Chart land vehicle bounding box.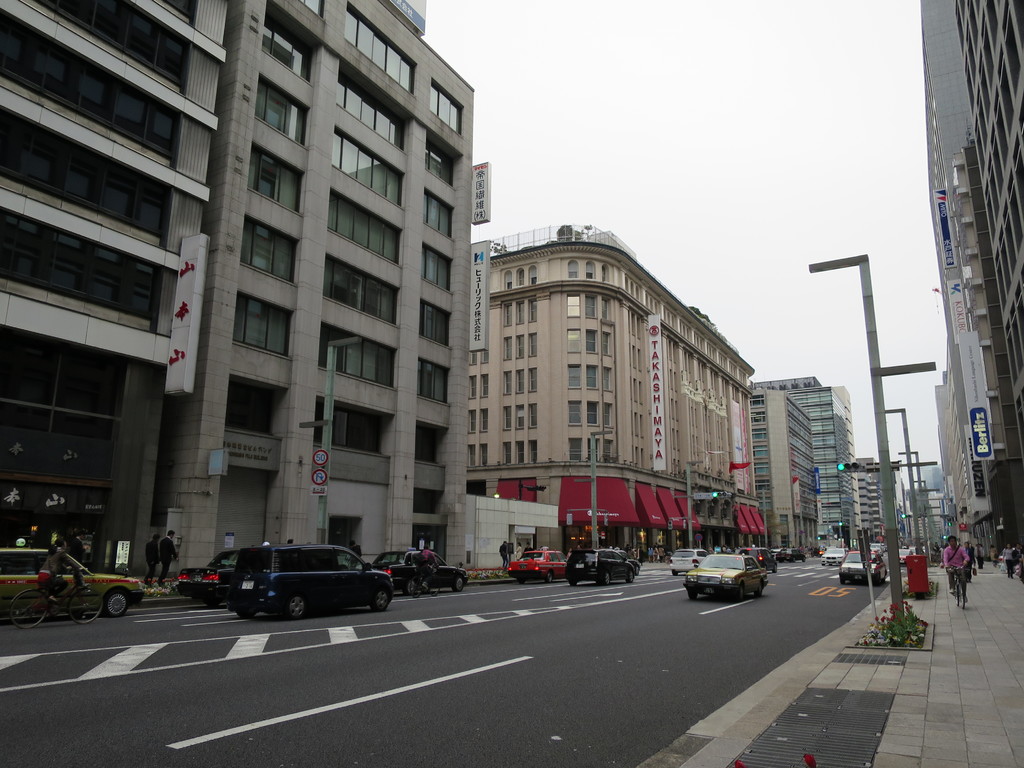
Charted: (739,549,775,575).
